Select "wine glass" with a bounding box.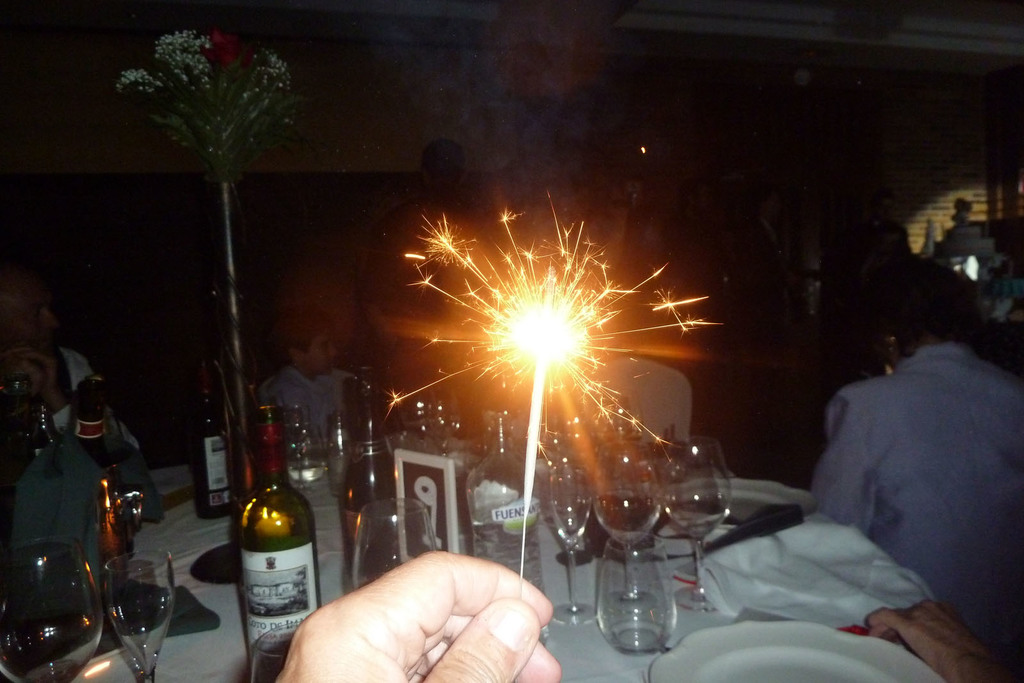
l=100, t=553, r=175, b=682.
